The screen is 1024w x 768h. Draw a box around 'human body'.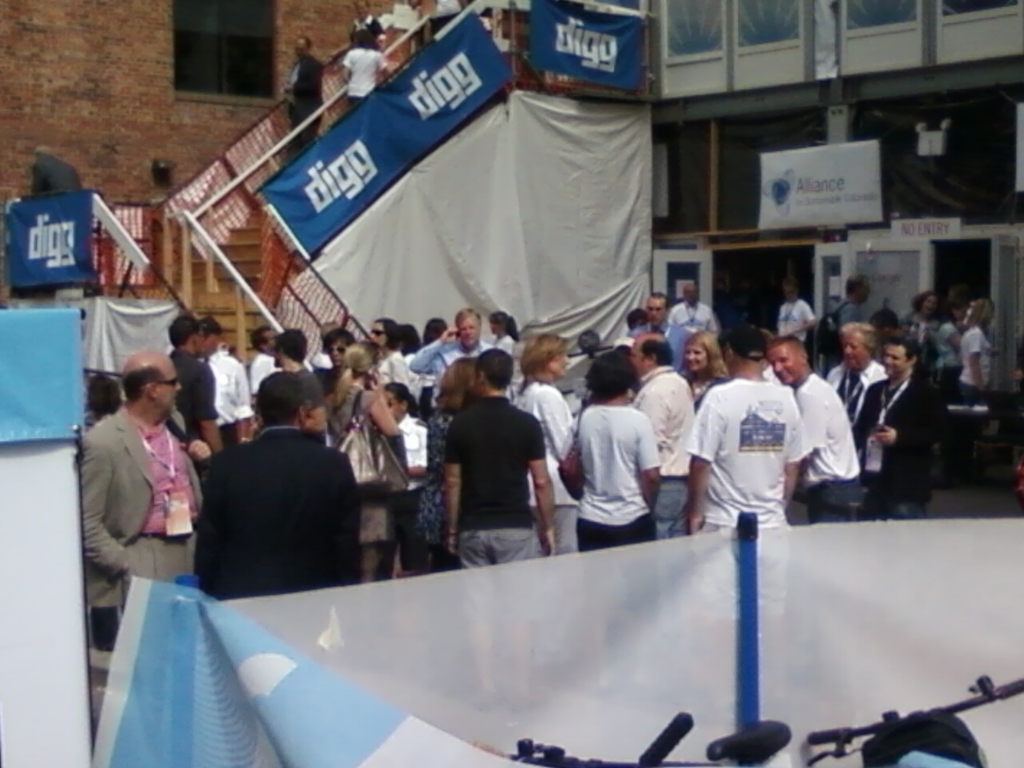
{"left": 569, "top": 356, "right": 661, "bottom": 546}.
